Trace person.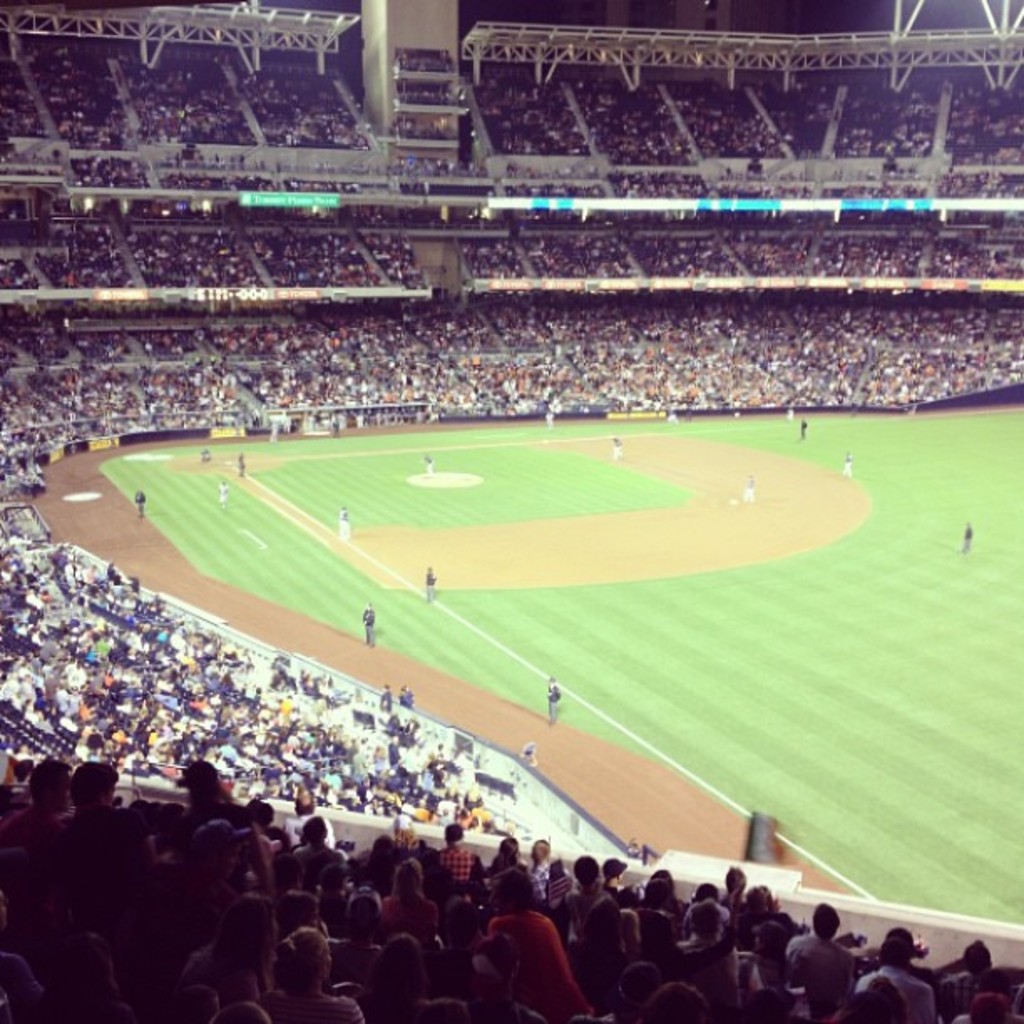
Traced to x1=547, y1=676, x2=559, y2=726.
